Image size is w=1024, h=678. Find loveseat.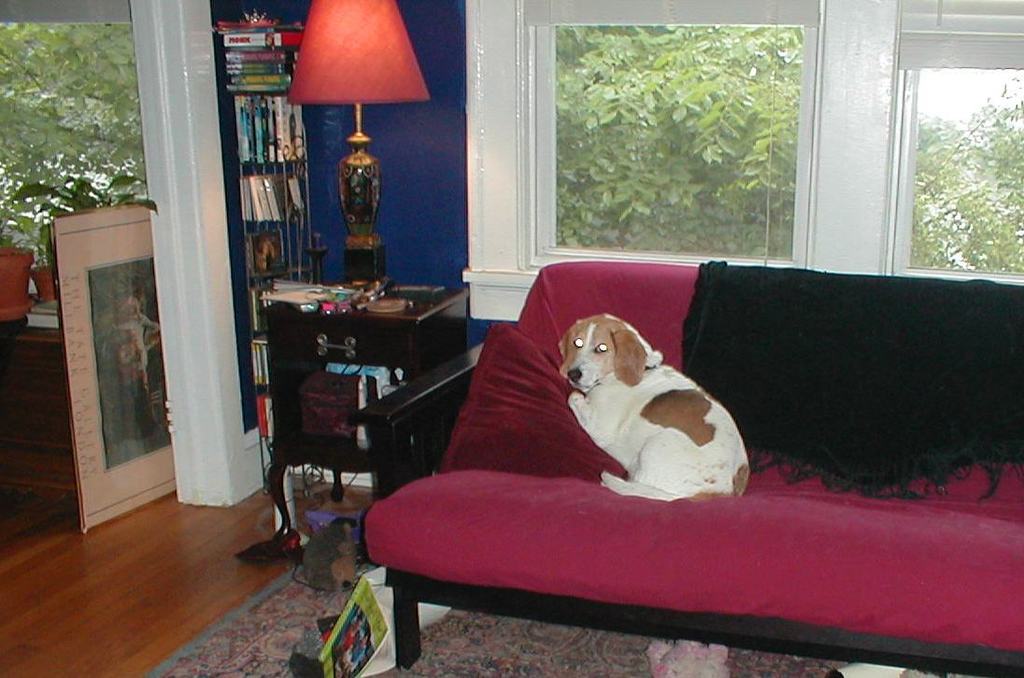
bbox(356, 291, 903, 654).
